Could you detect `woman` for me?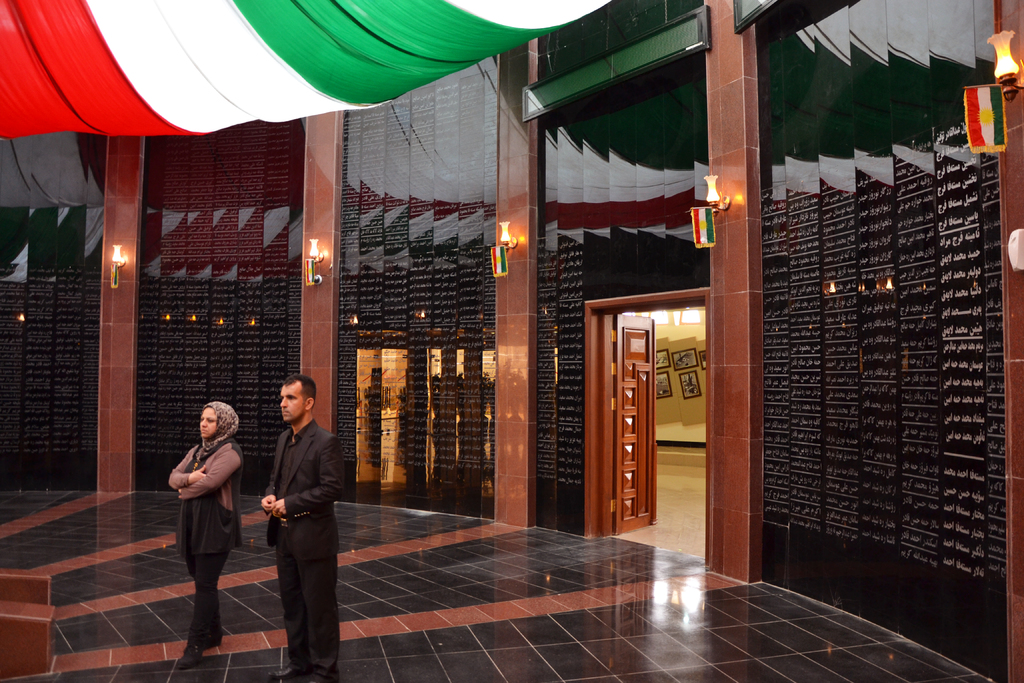
Detection result: [164, 404, 239, 657].
